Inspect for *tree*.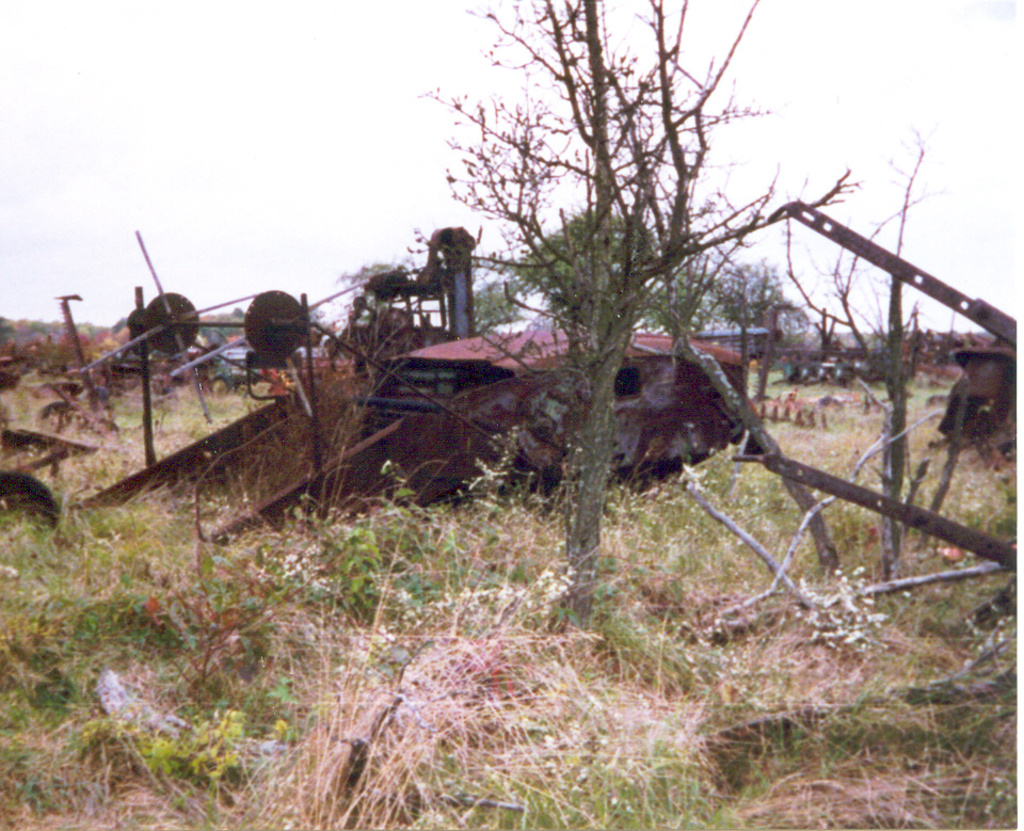
Inspection: region(323, 46, 833, 564).
